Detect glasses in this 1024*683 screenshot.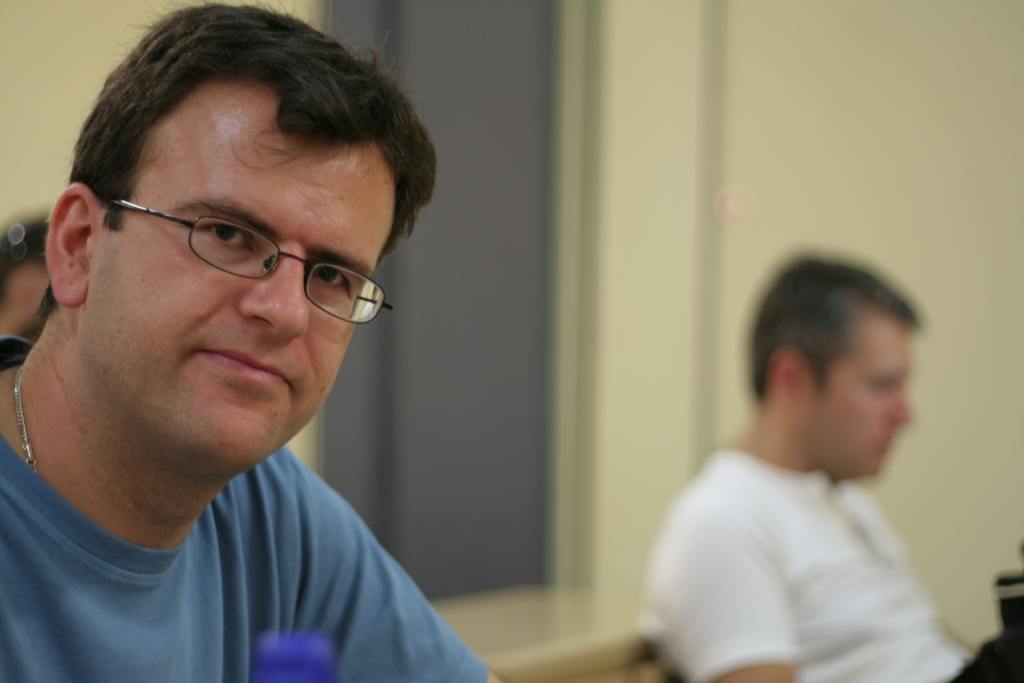
Detection: 86, 188, 378, 305.
